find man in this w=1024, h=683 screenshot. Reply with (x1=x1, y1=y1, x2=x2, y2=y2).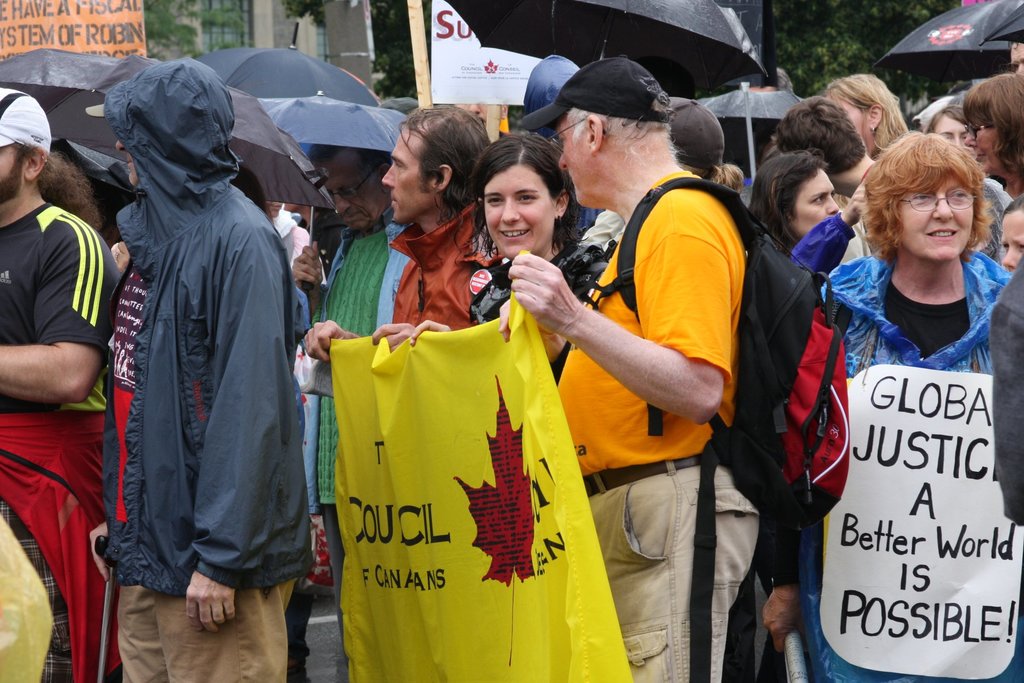
(x1=771, y1=94, x2=893, y2=253).
